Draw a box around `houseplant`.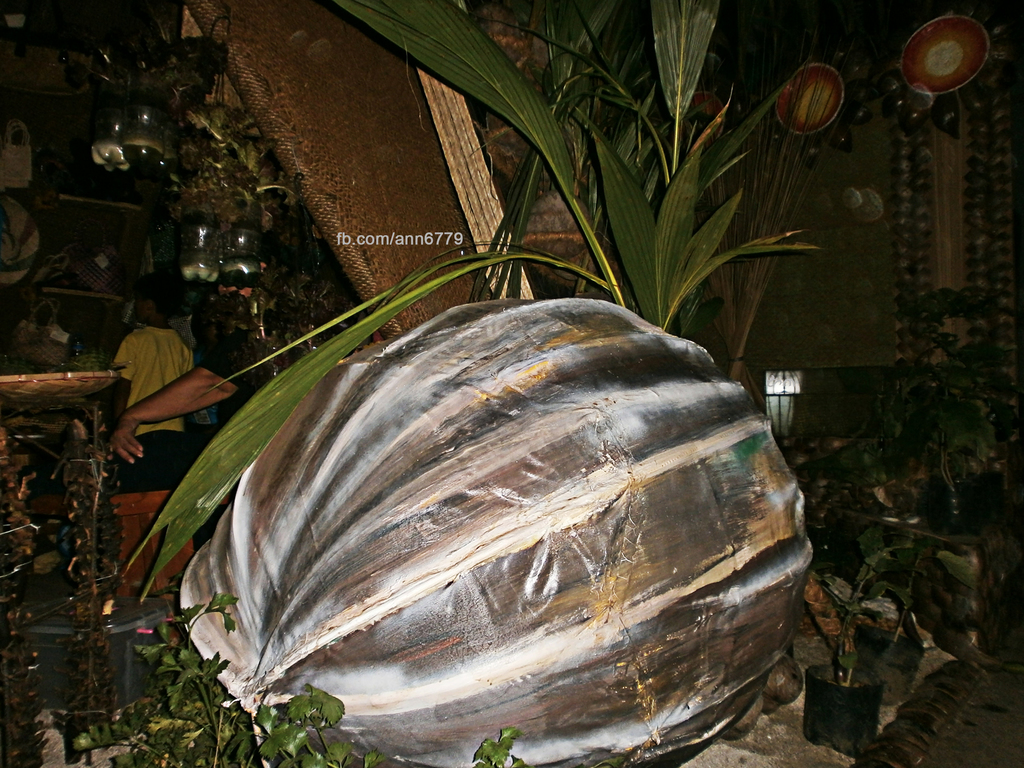
<region>810, 524, 925, 751</region>.
